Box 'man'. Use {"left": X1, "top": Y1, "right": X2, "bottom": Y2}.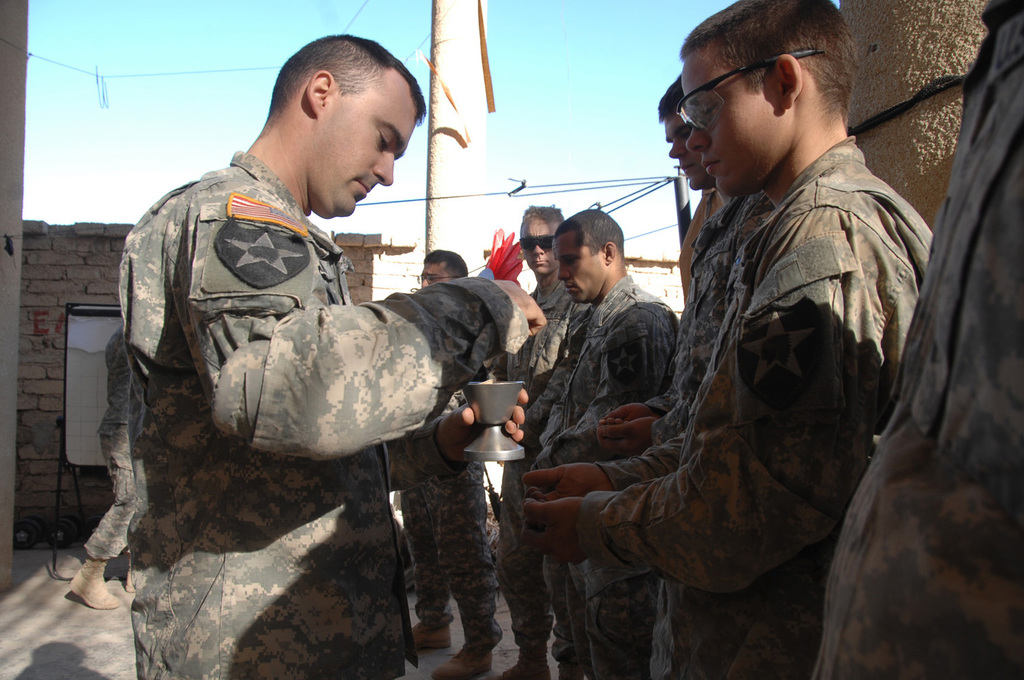
{"left": 524, "top": 206, "right": 678, "bottom": 679}.
